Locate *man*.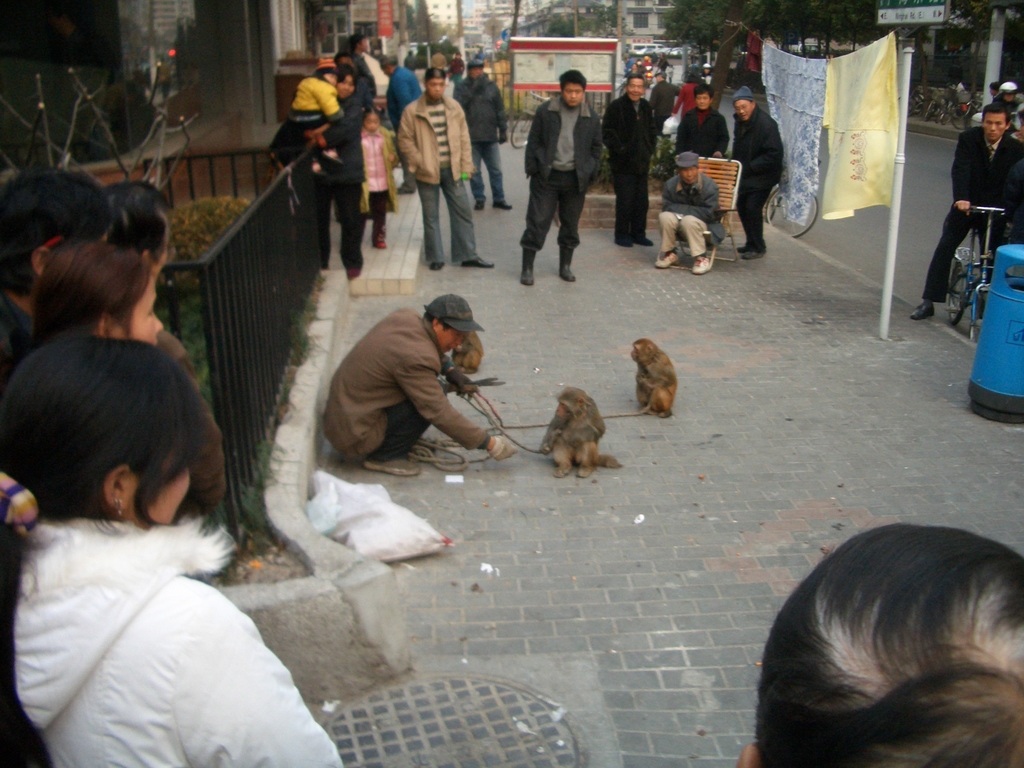
Bounding box: bbox=[376, 54, 419, 196].
